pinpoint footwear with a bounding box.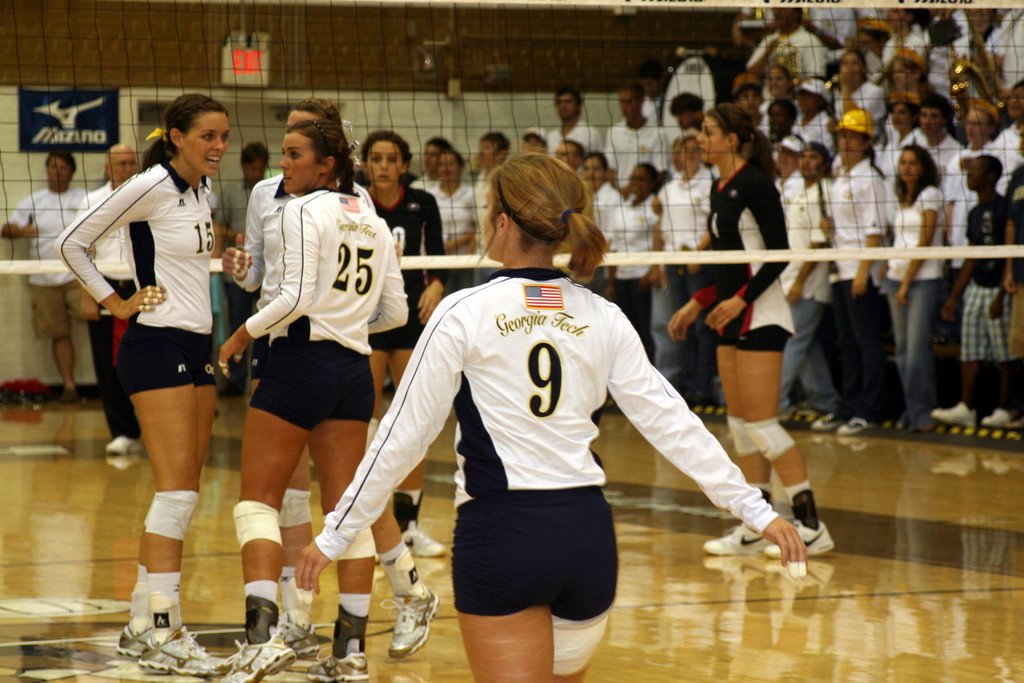
(981,411,1016,431).
